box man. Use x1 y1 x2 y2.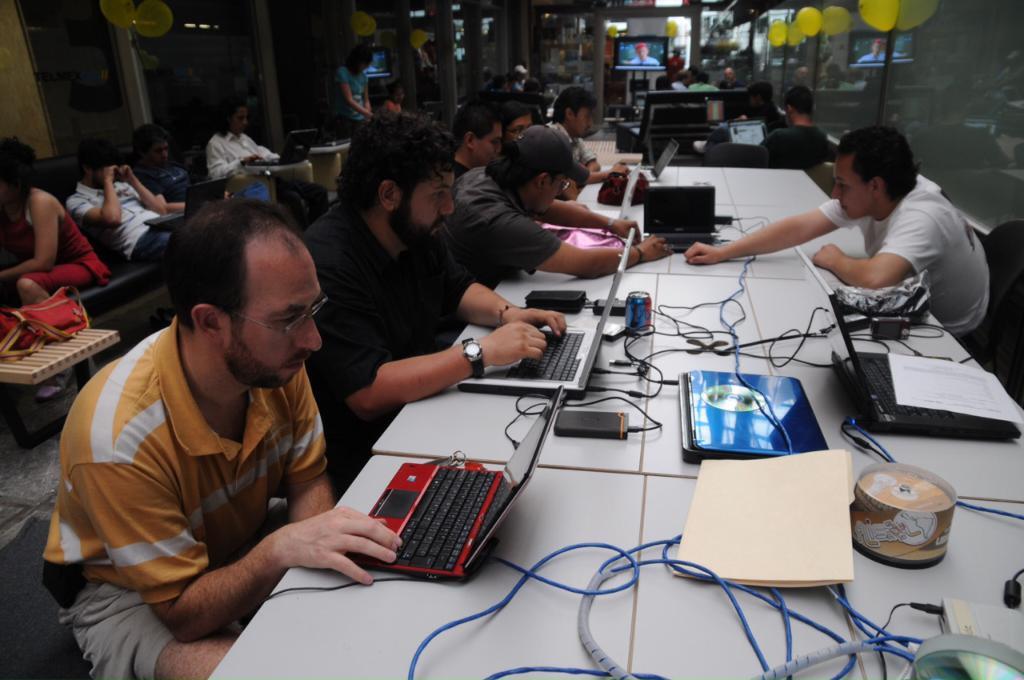
552 90 623 170.
